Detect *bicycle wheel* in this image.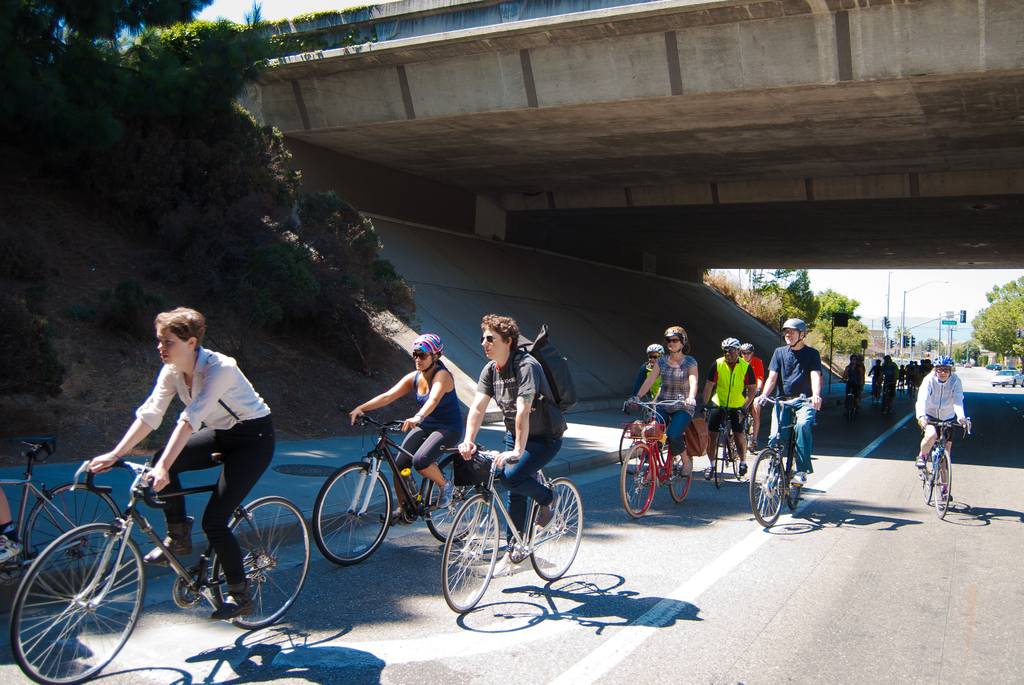
Detection: select_region(433, 491, 498, 610).
